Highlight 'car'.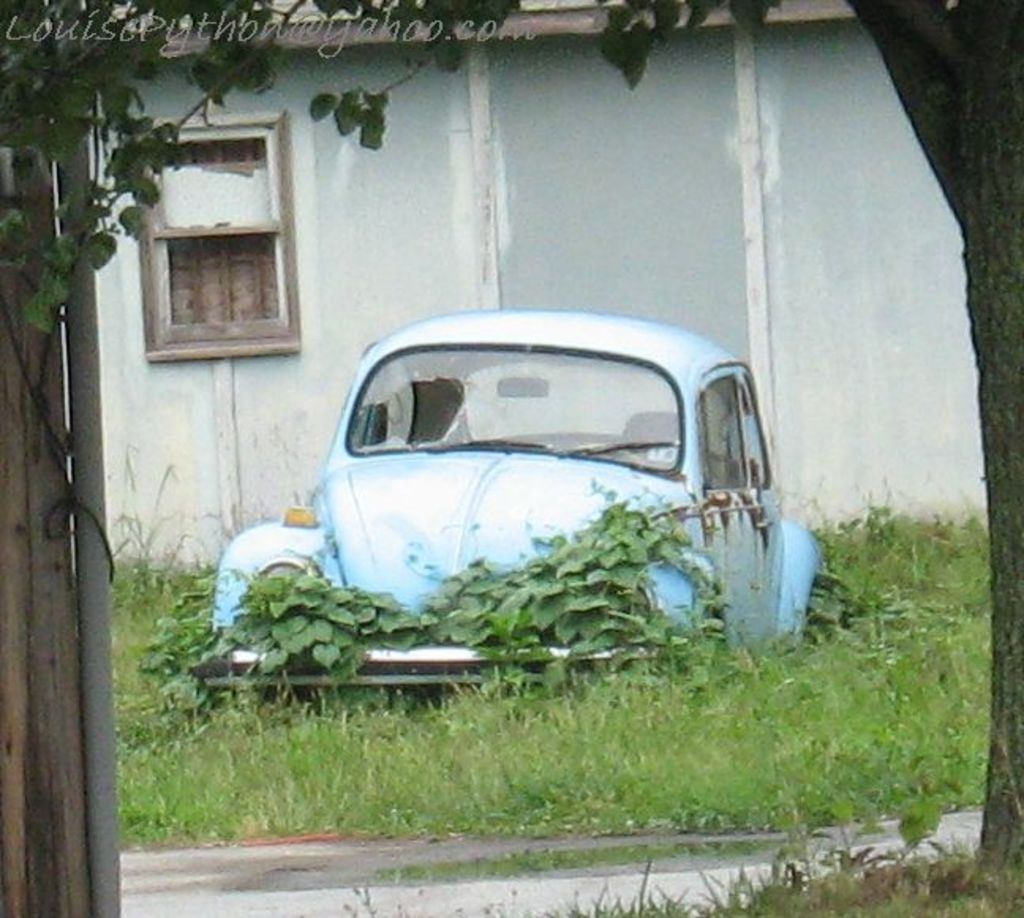
Highlighted region: [x1=202, y1=313, x2=800, y2=719].
